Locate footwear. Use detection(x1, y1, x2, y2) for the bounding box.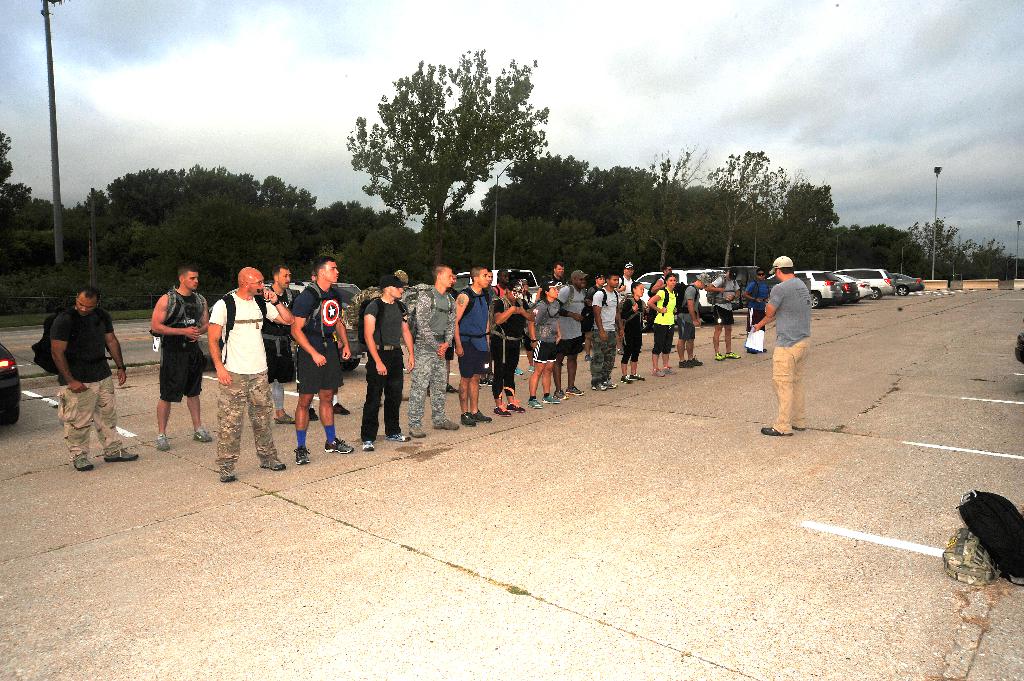
detection(156, 438, 168, 452).
